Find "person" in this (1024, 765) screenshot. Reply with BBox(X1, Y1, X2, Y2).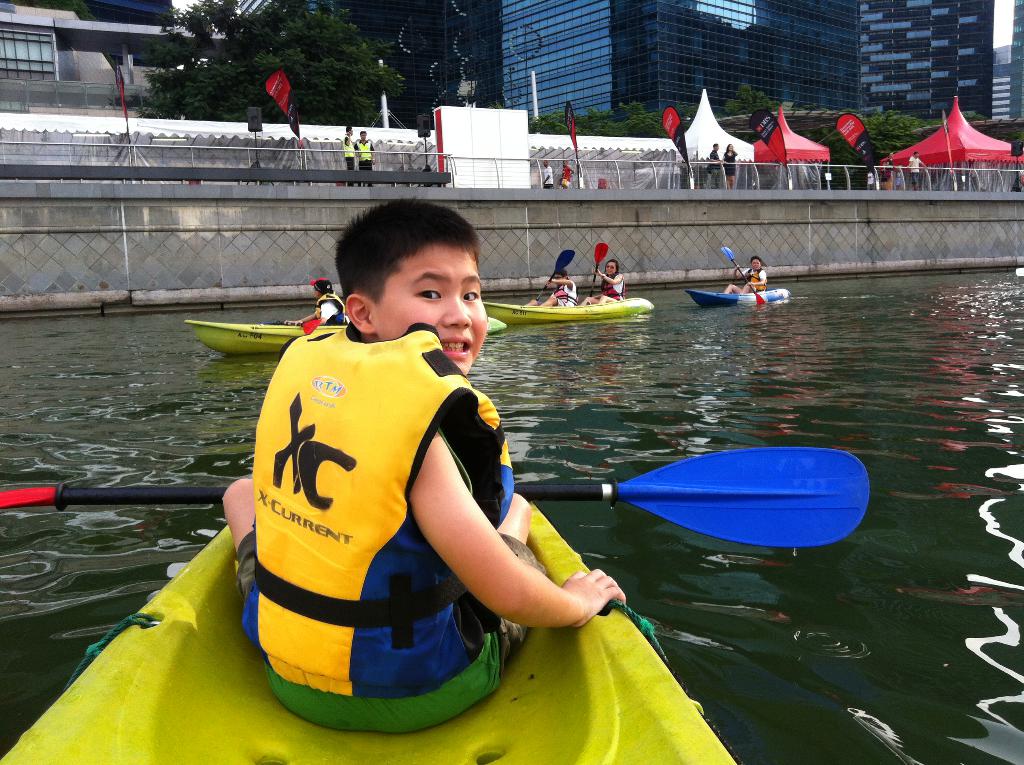
BBox(560, 159, 574, 187).
